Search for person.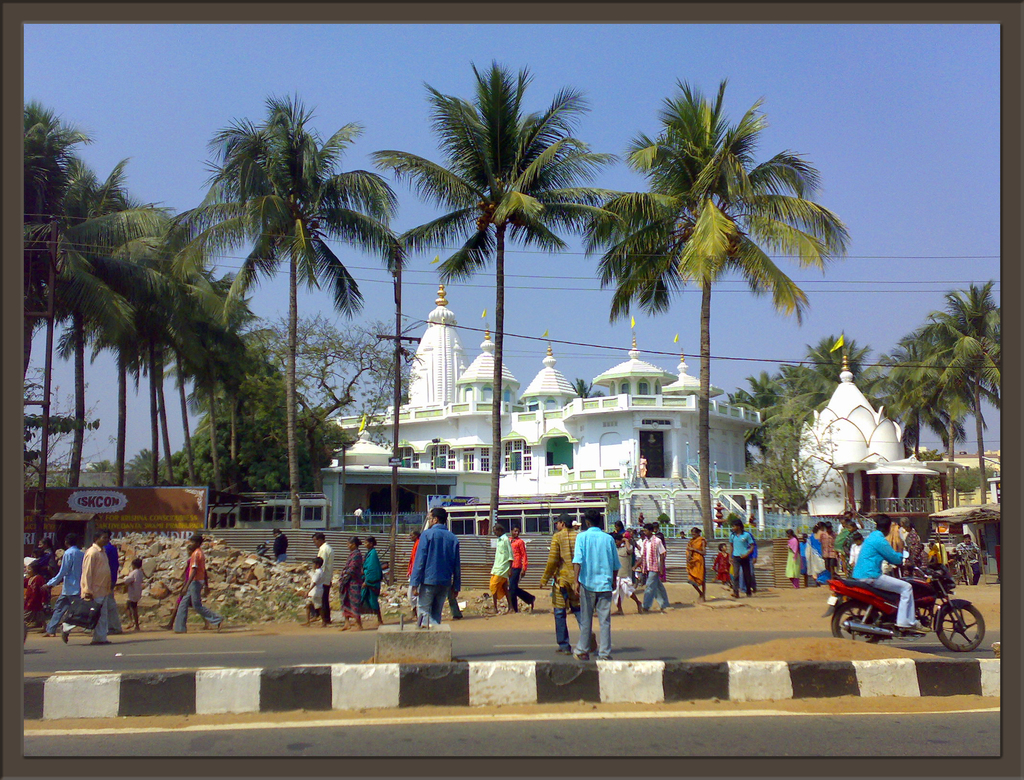
Found at (406,508,463,633).
